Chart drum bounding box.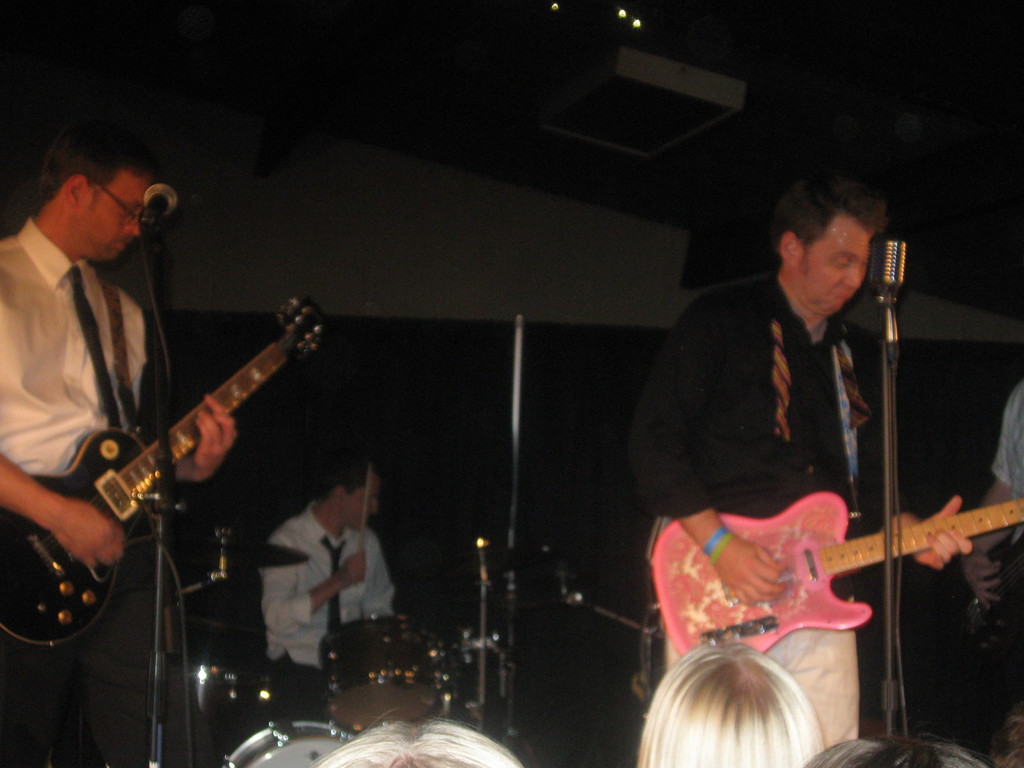
Charted: left=324, top=614, right=456, bottom=739.
